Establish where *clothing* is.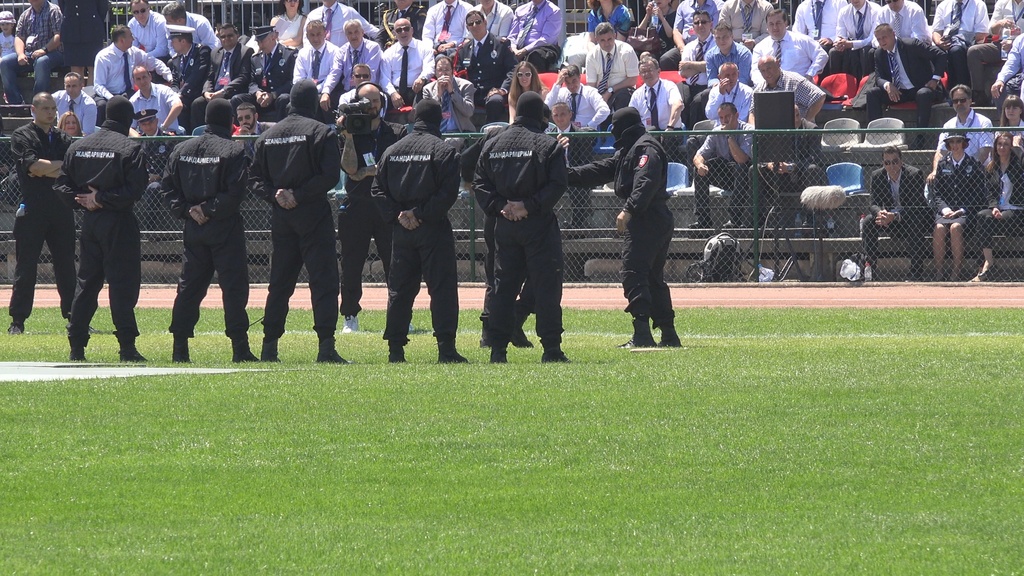
Established at 186,10,223,52.
